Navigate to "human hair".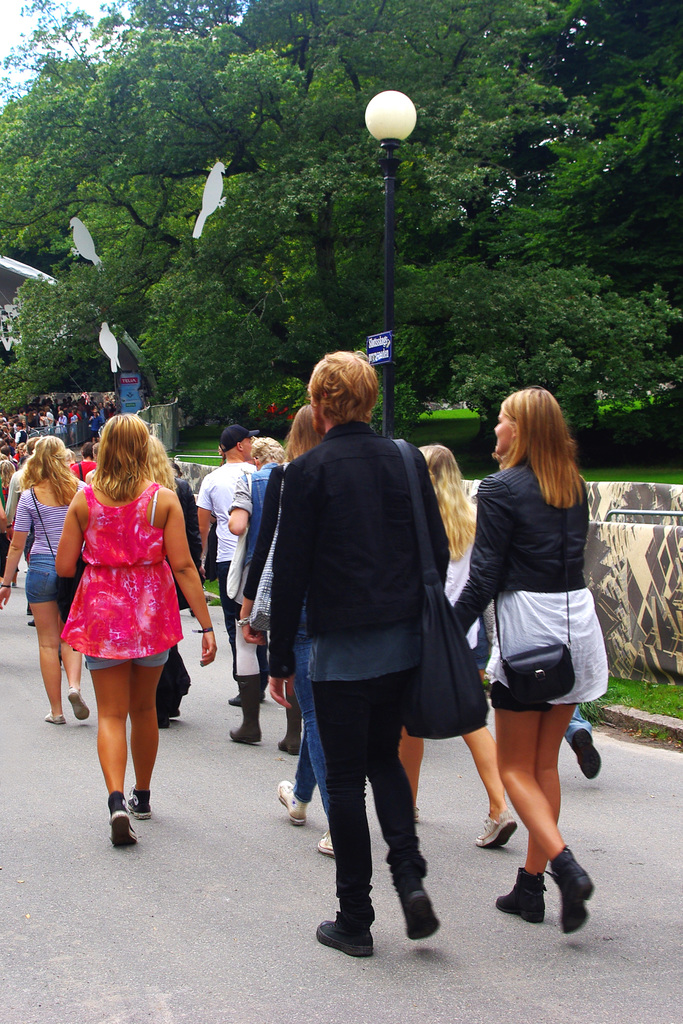
Navigation target: Rect(22, 435, 80, 506).
